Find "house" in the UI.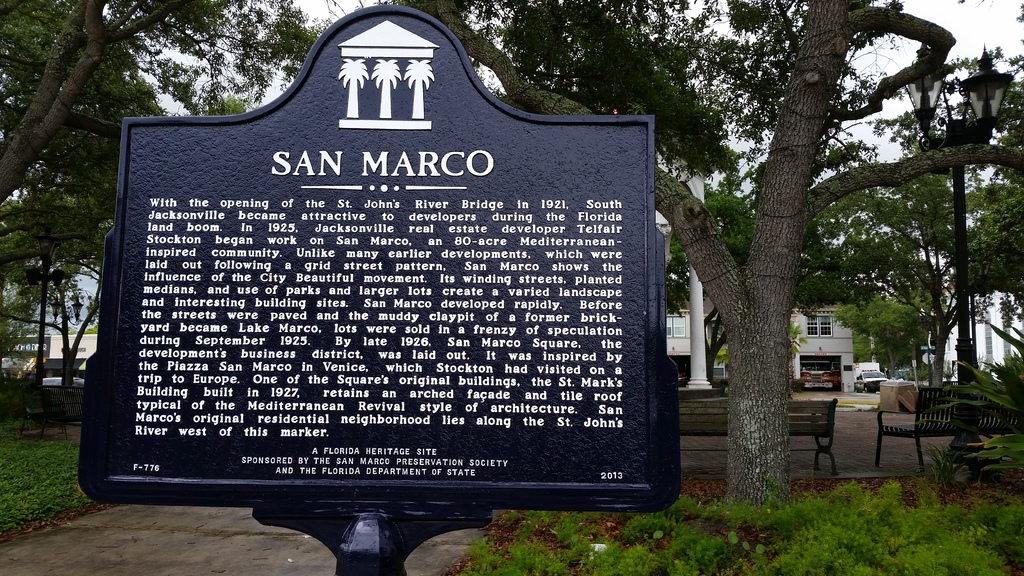
UI element at 789/297/852/390.
